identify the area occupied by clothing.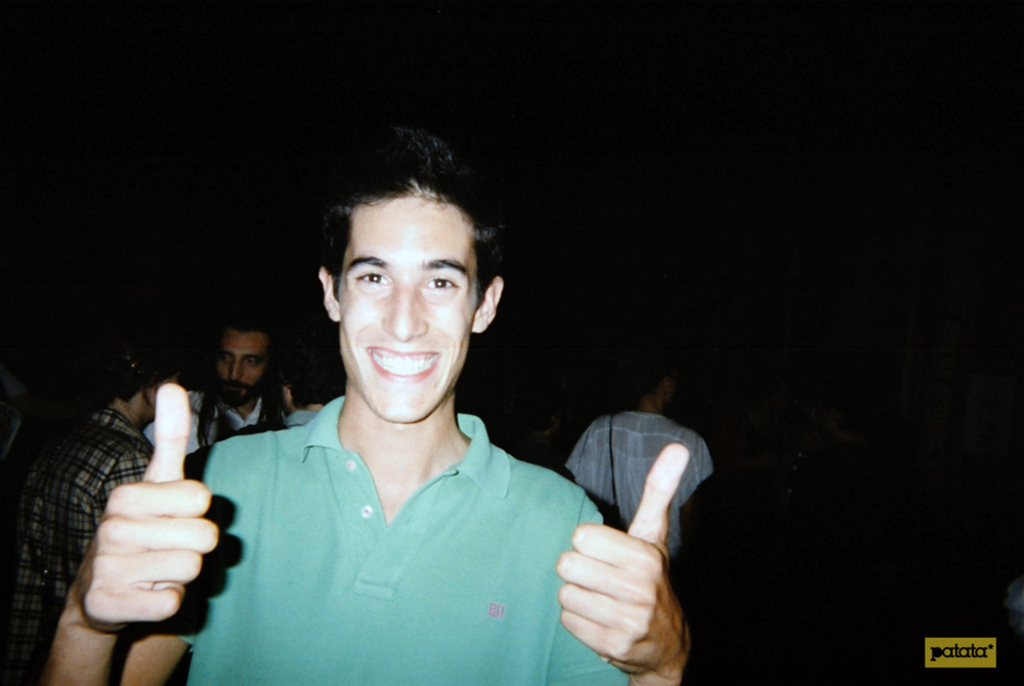
Area: bbox(562, 413, 720, 547).
